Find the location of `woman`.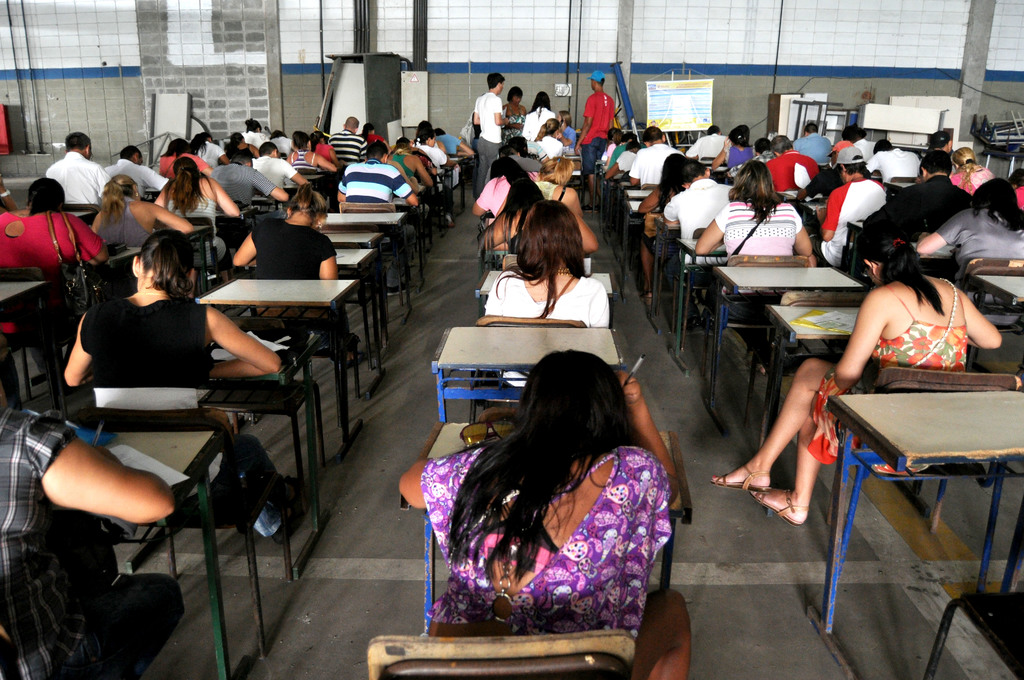
Location: bbox=[690, 156, 816, 343].
